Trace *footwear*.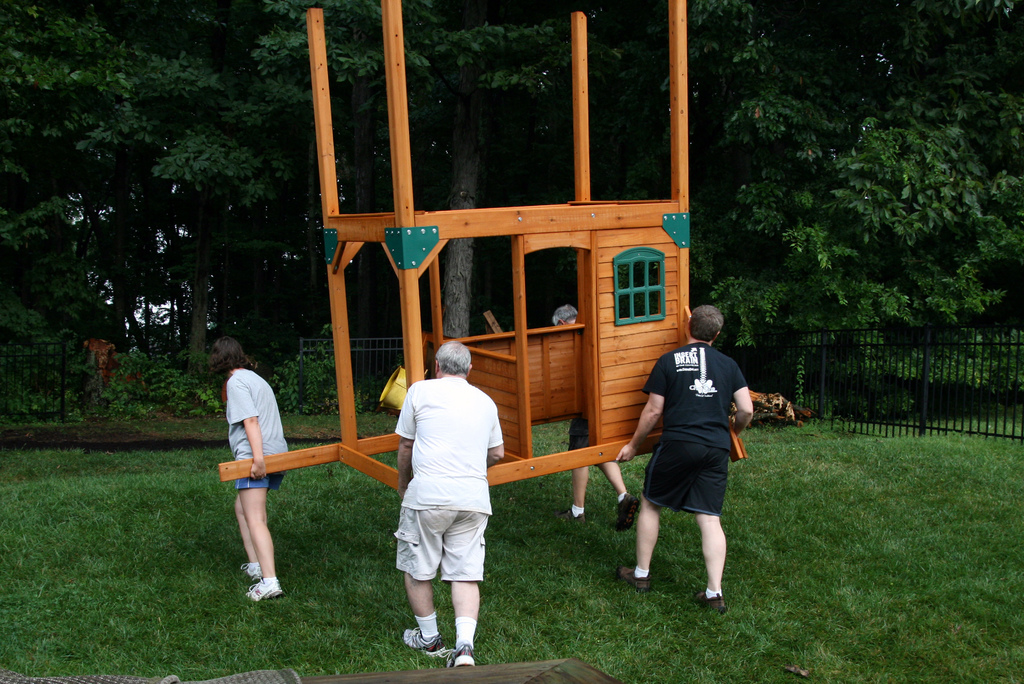
Traced to (left=611, top=489, right=643, bottom=532).
